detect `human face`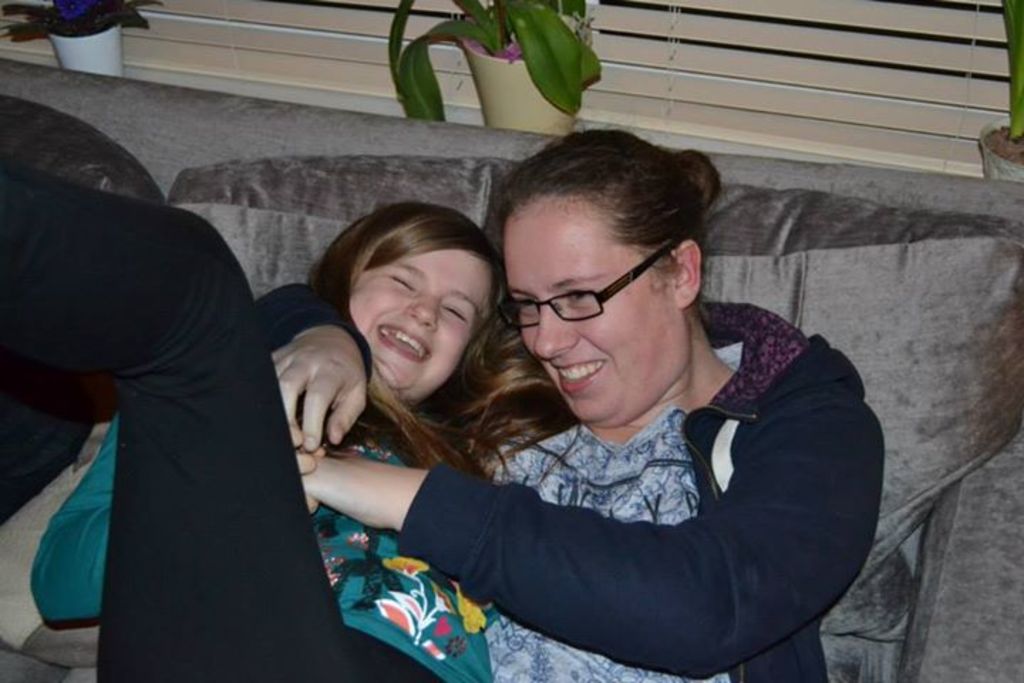
crop(350, 245, 494, 397)
